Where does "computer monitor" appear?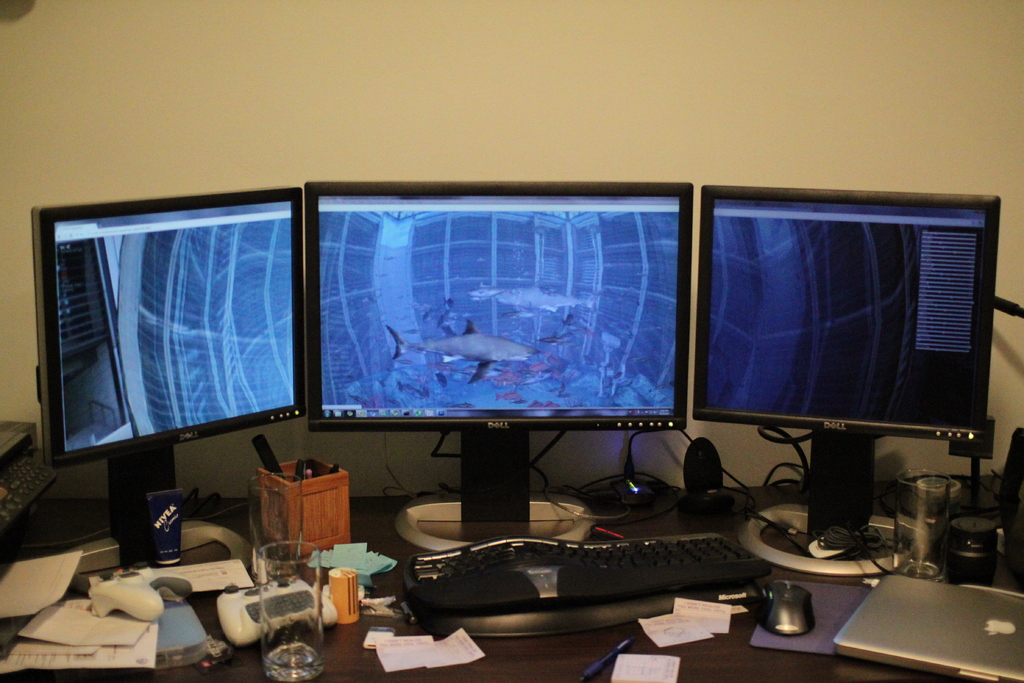
Appears at 692:183:1009:562.
